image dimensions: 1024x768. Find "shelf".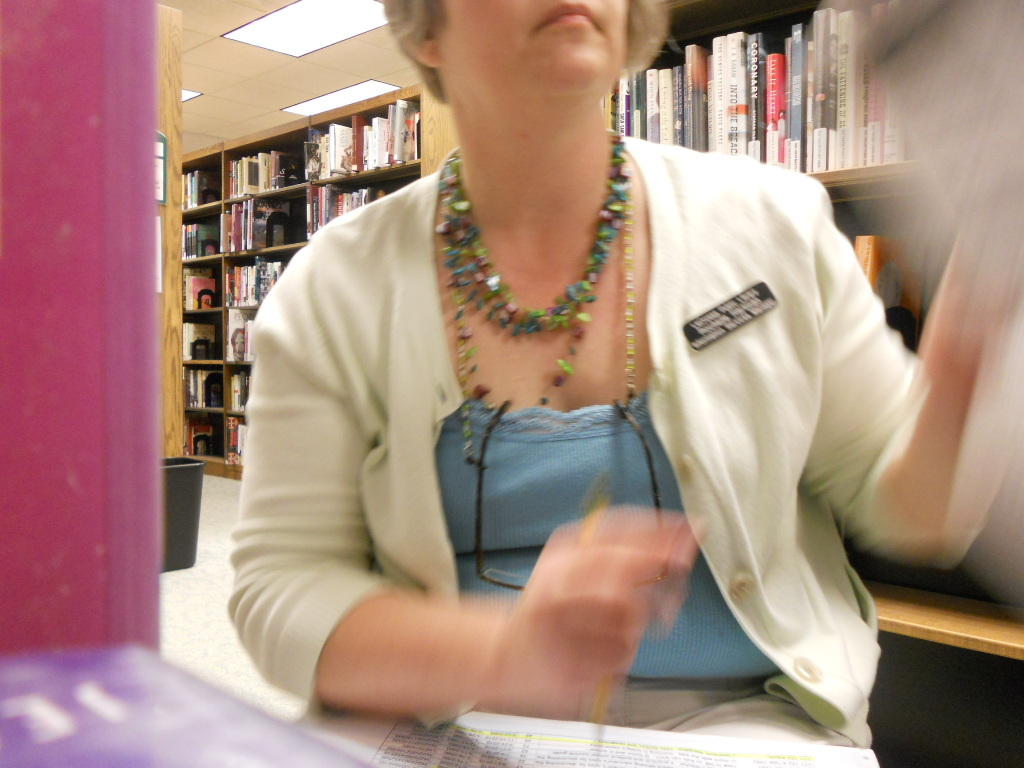
region(183, 199, 225, 260).
